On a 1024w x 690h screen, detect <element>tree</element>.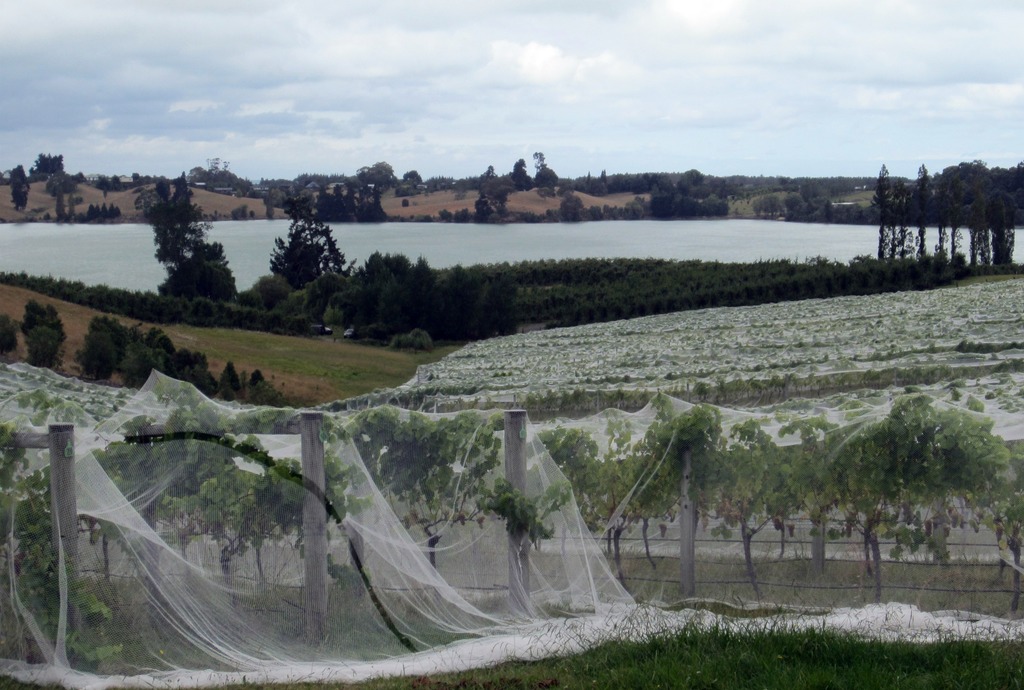
l=354, t=157, r=396, b=198.
